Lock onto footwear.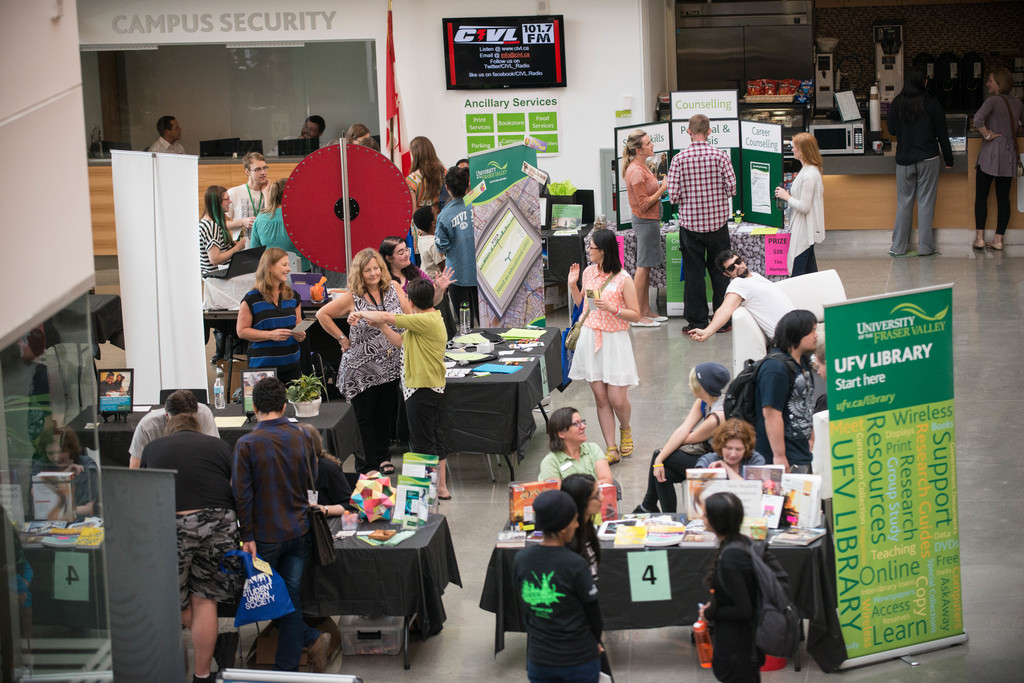
Locked: pyautogui.locateOnScreen(986, 241, 1004, 252).
